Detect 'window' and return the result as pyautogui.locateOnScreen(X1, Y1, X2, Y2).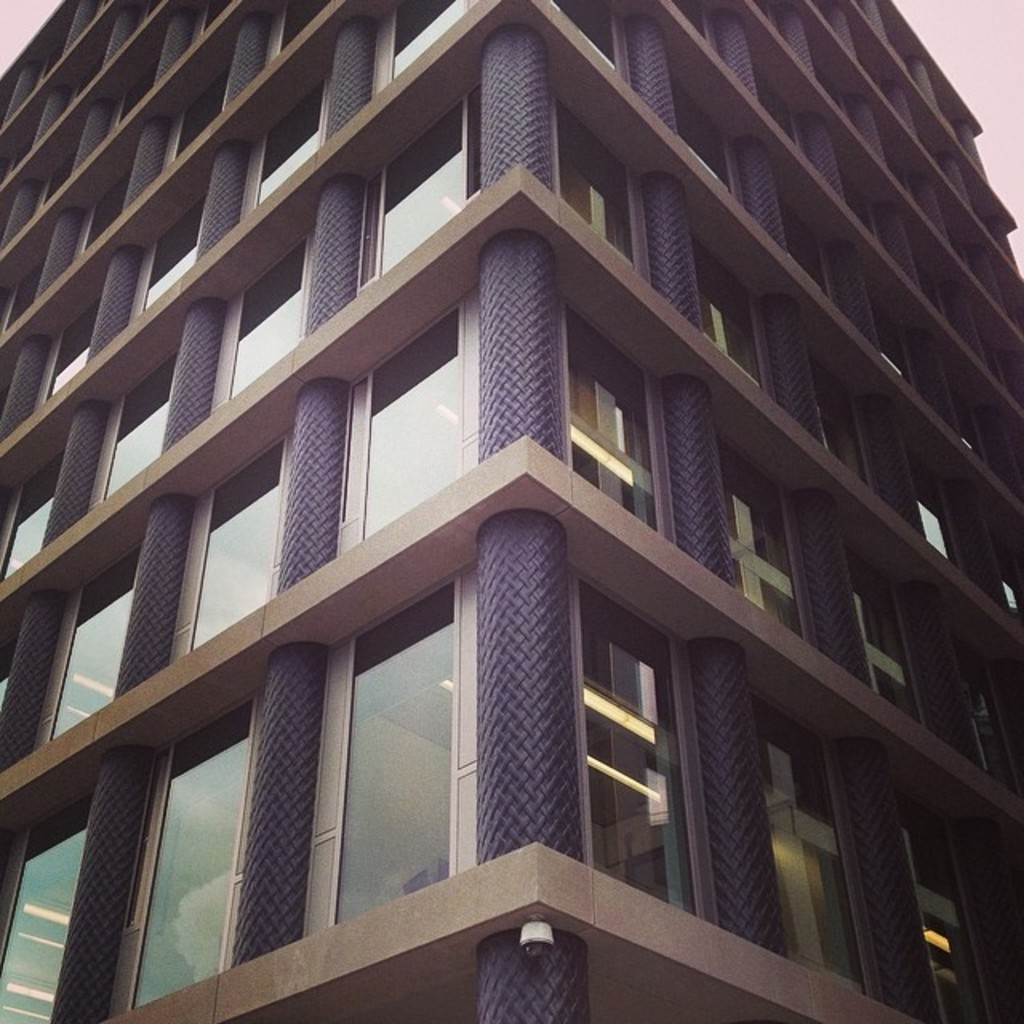
pyautogui.locateOnScreen(0, 621, 26, 693).
